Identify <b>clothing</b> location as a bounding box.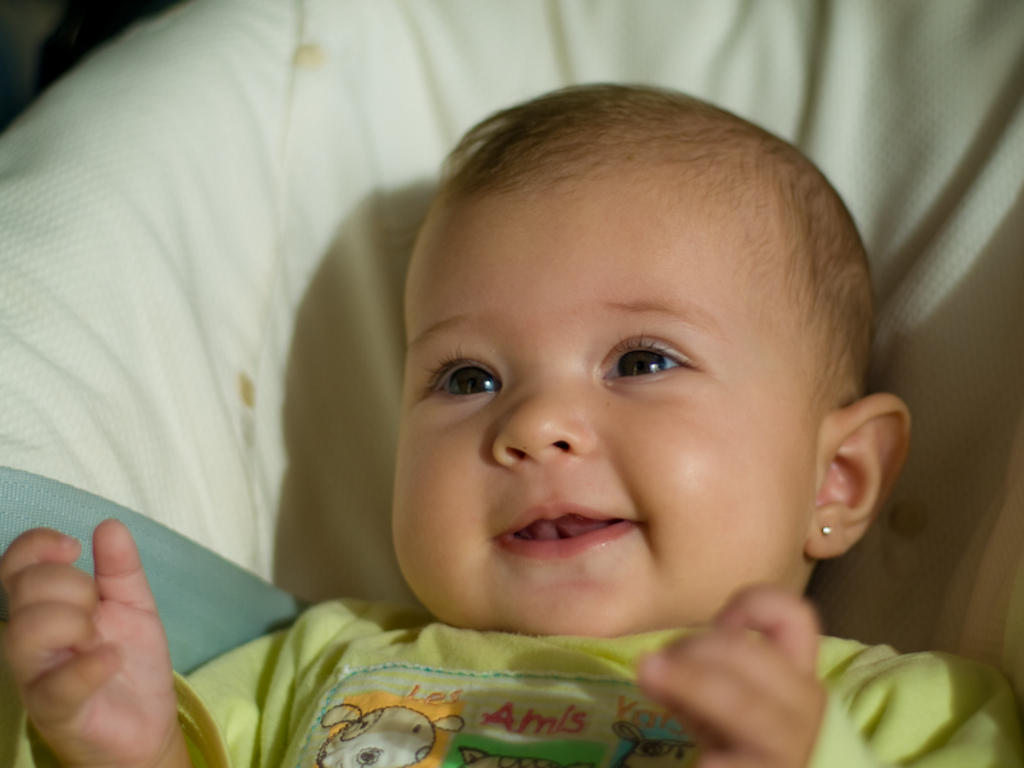
164 541 928 755.
